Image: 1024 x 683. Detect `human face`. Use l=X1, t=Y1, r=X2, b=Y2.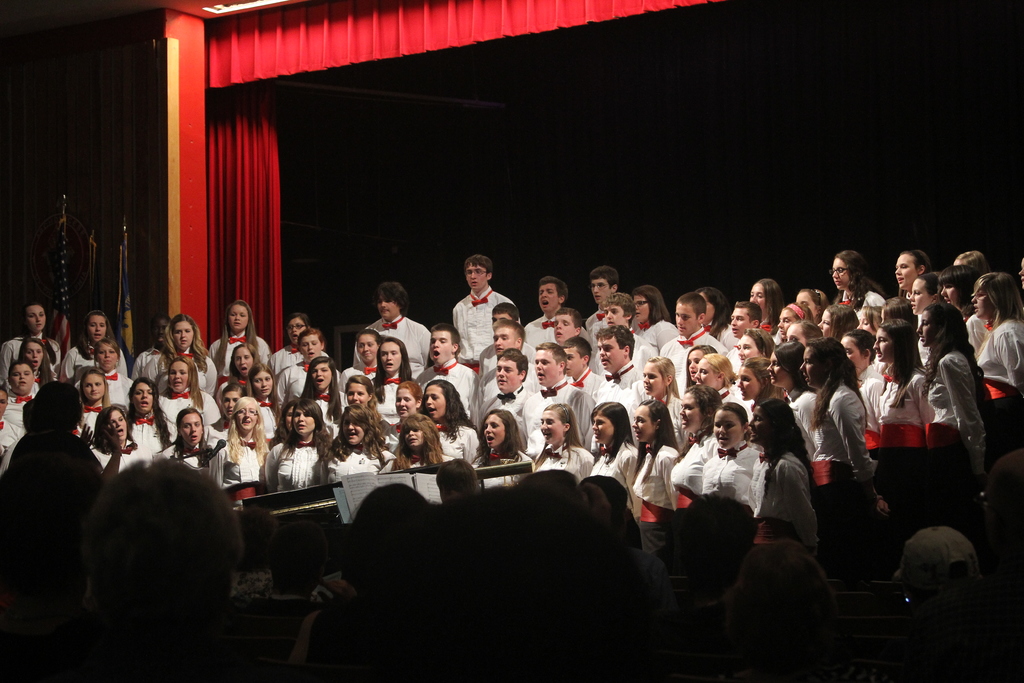
l=786, t=322, r=808, b=352.
